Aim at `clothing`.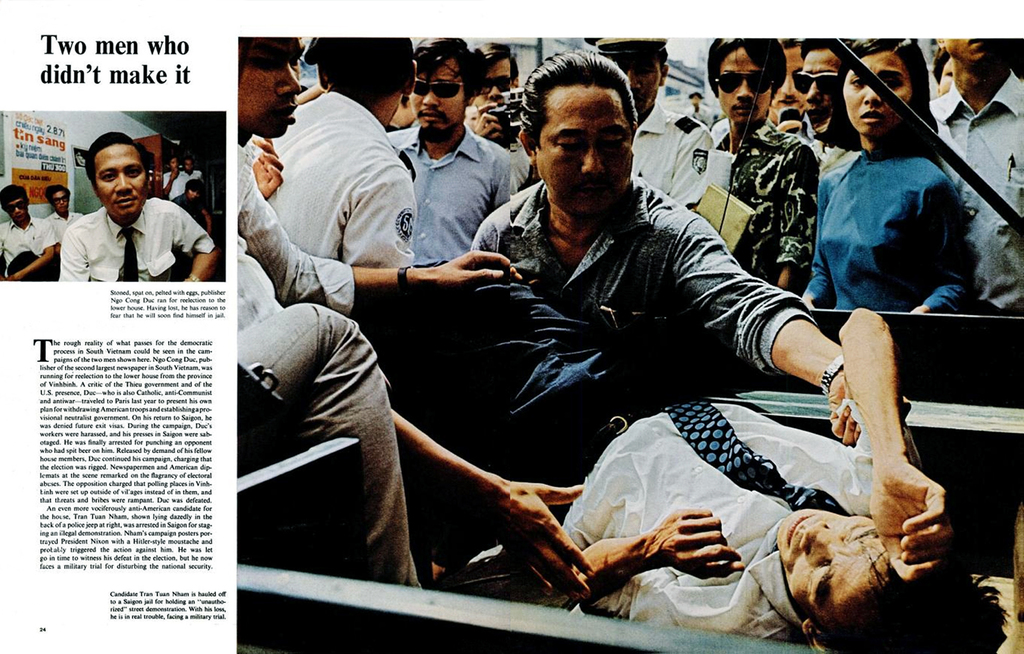
Aimed at (left=349, top=278, right=917, bottom=635).
